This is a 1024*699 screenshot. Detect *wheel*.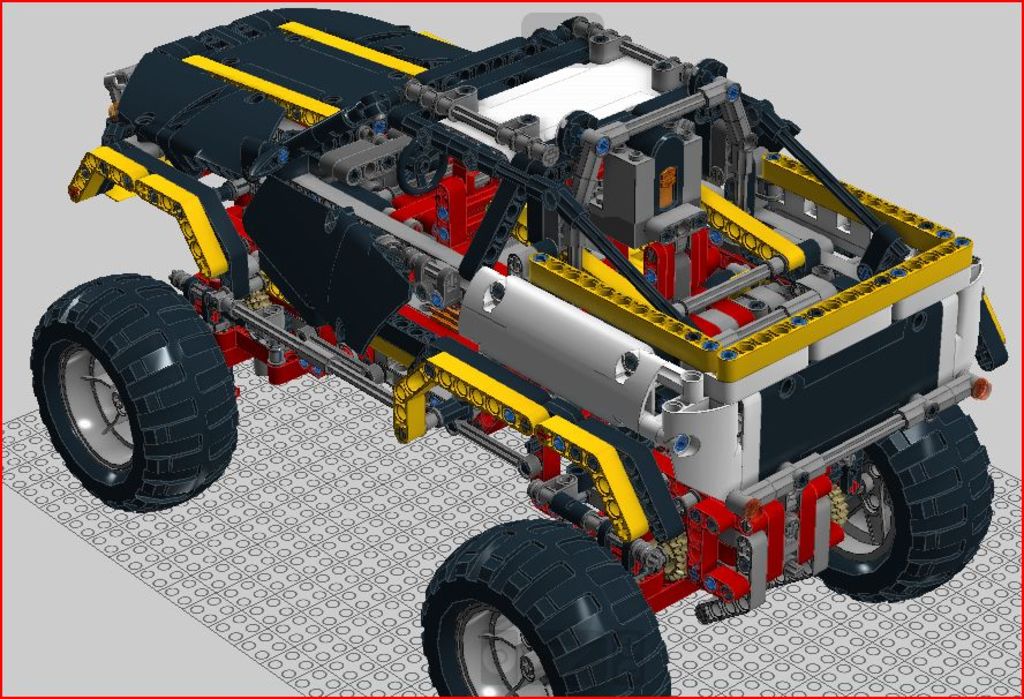
(28, 269, 241, 513).
